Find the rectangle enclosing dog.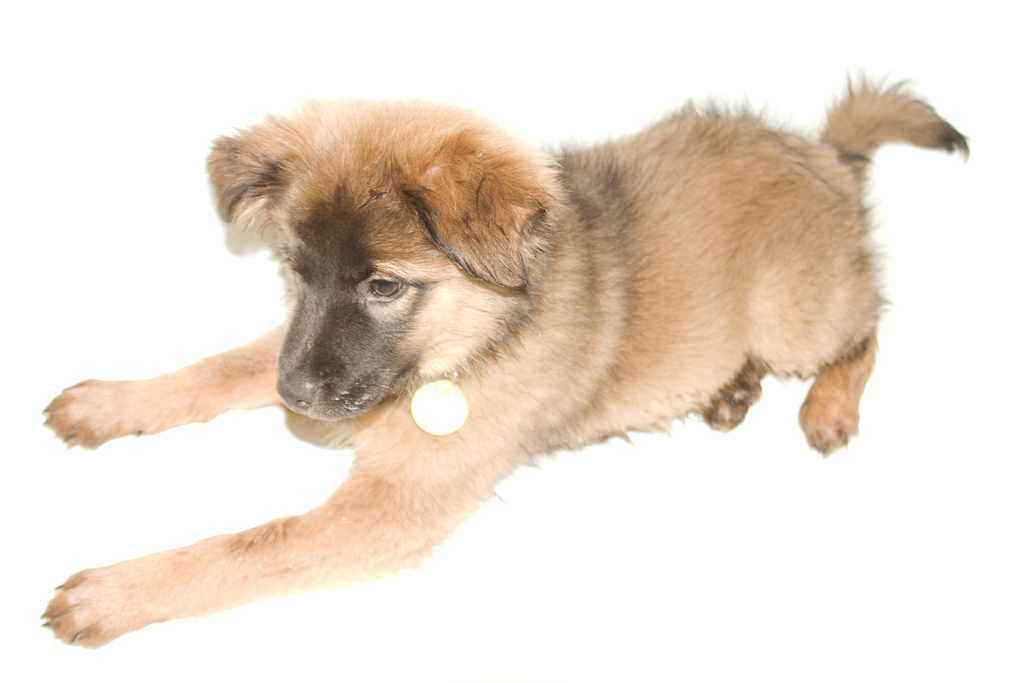
bbox=[40, 65, 967, 650].
